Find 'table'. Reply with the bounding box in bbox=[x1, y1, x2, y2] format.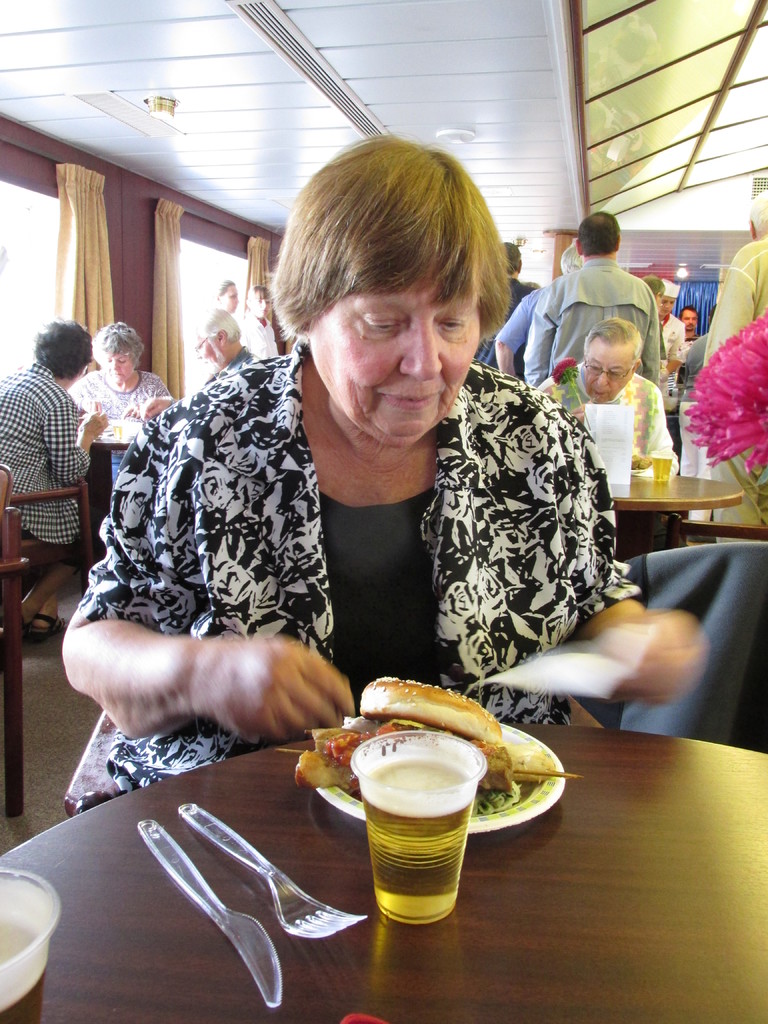
bbox=[604, 454, 747, 499].
